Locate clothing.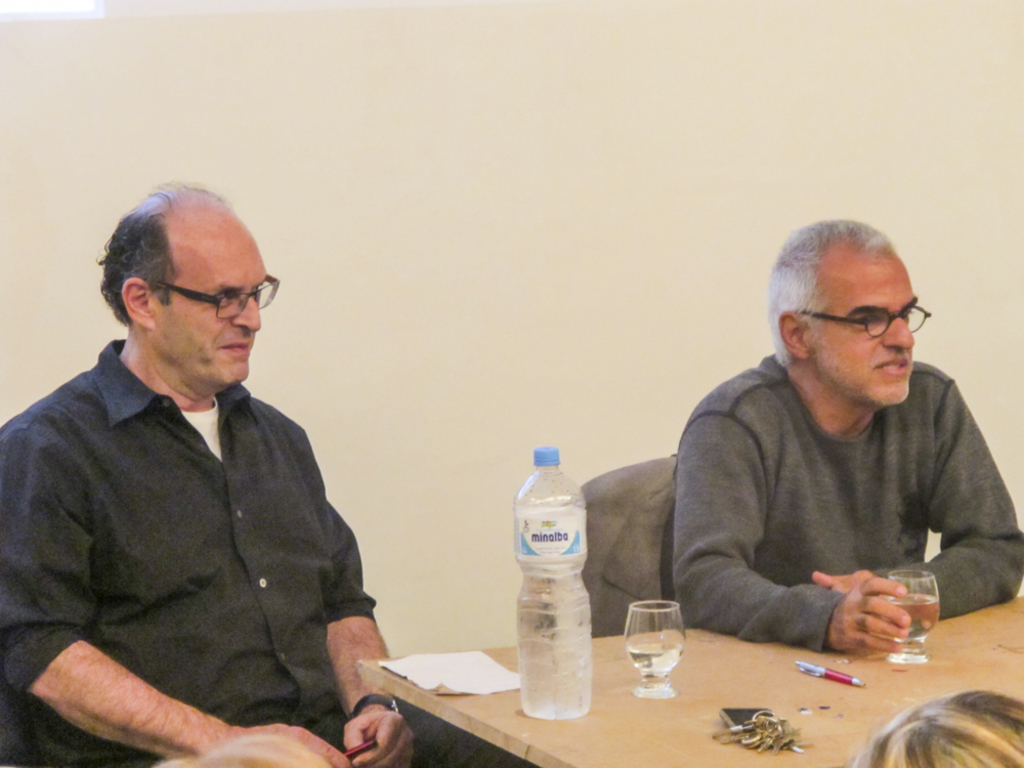
Bounding box: (8, 293, 388, 767).
